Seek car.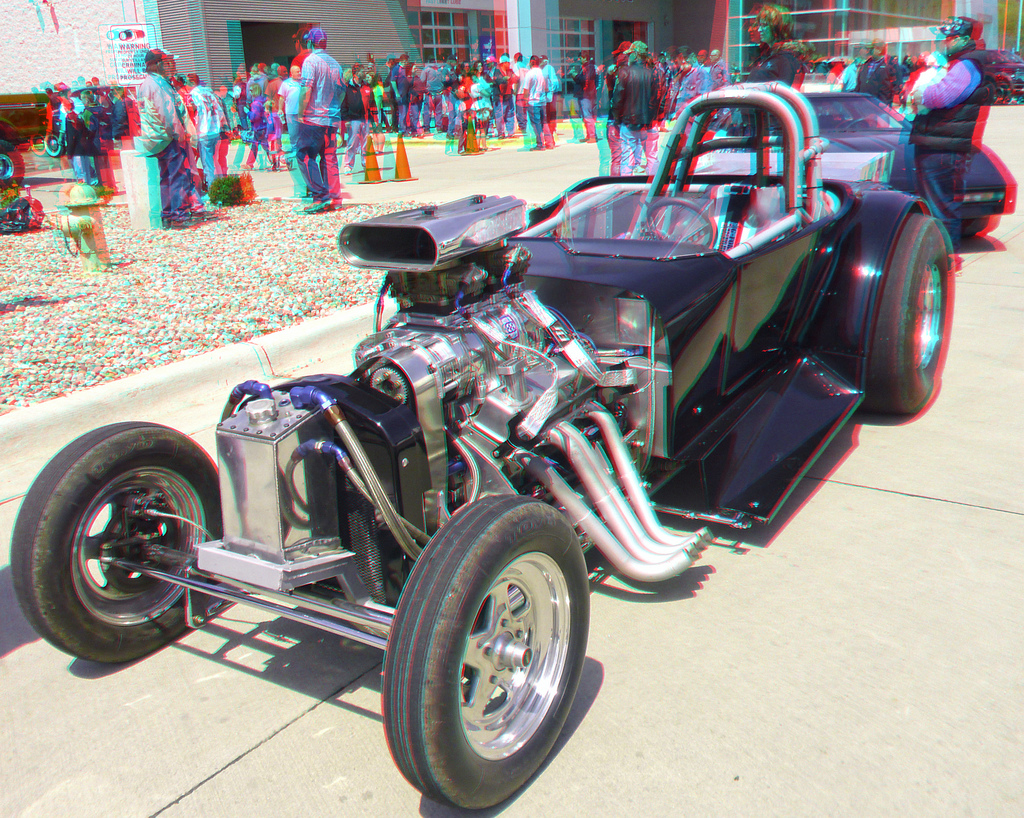
{"x1": 45, "y1": 84, "x2": 140, "y2": 159}.
